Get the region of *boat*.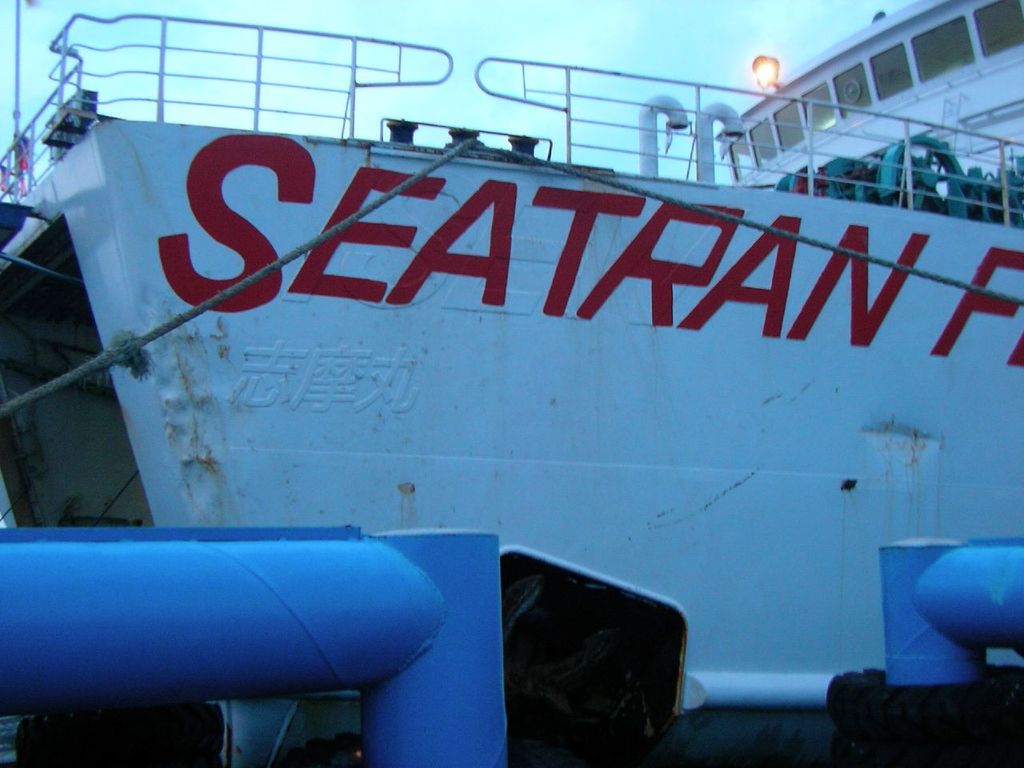
(left=0, top=0, right=1023, bottom=714).
